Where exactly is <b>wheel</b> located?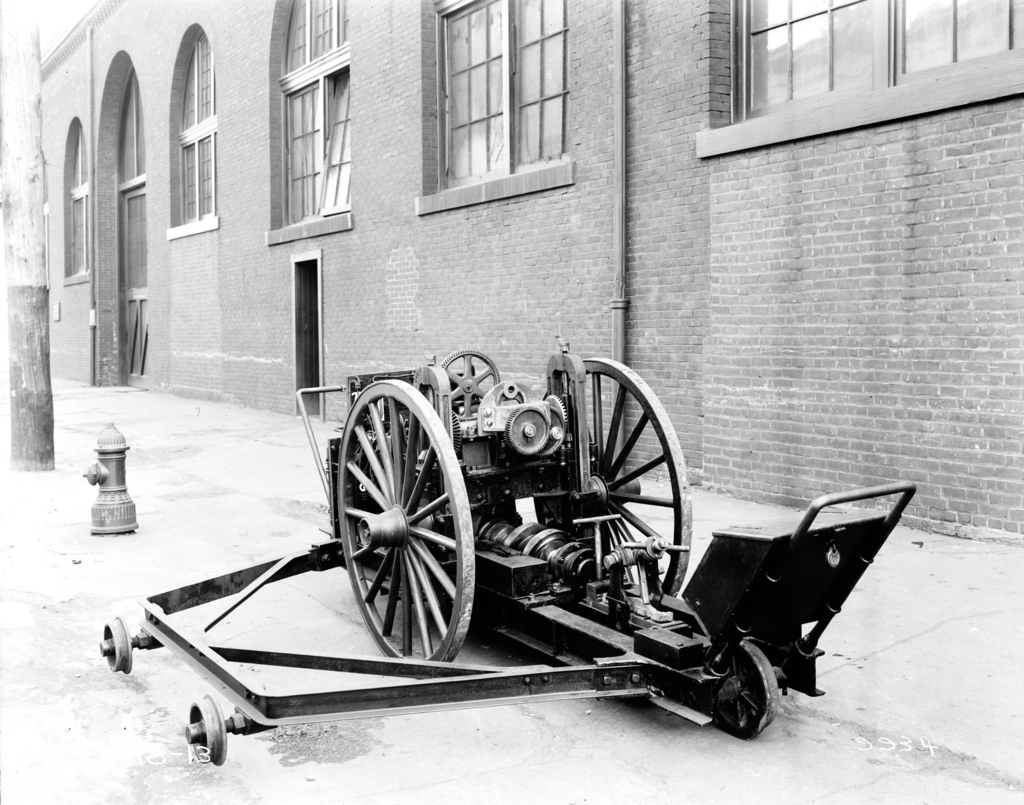
Its bounding box is 543/392/567/426.
